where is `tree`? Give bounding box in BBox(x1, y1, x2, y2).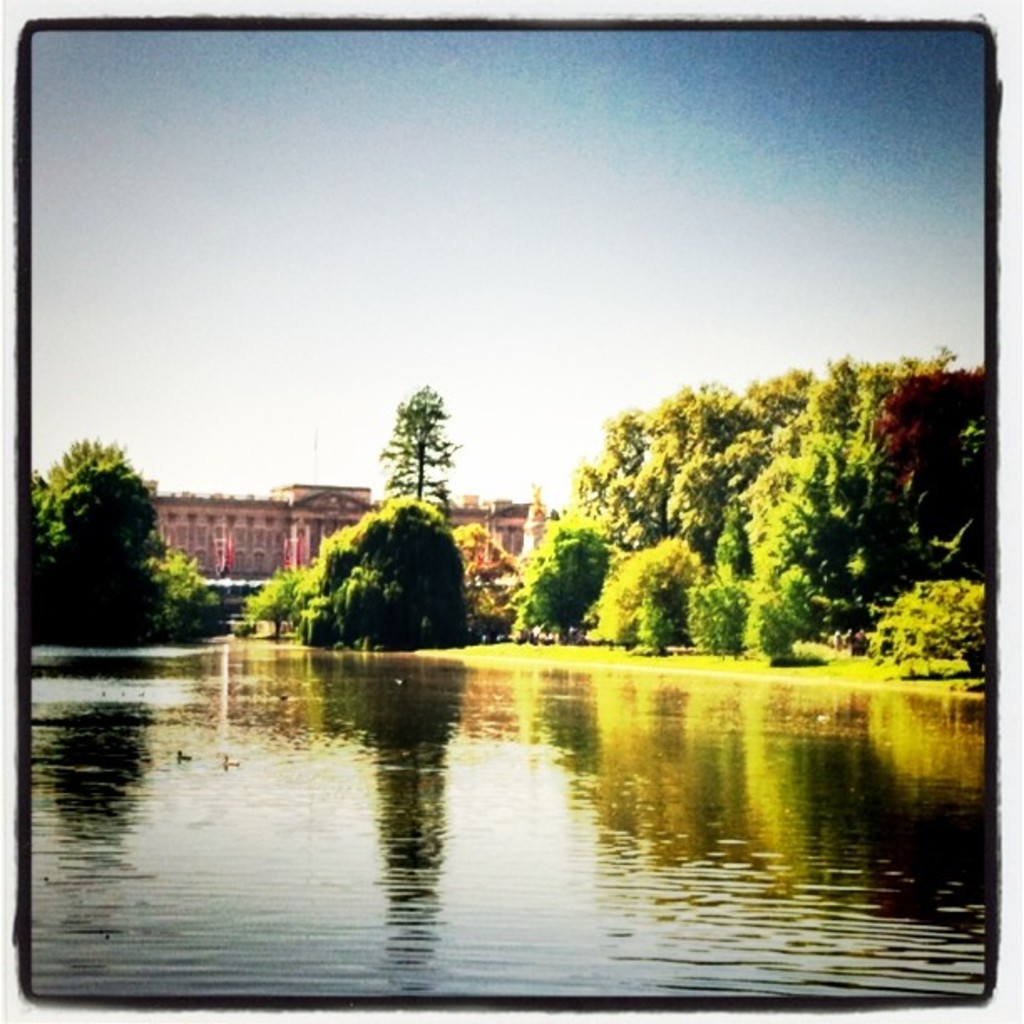
BBox(375, 378, 452, 497).
